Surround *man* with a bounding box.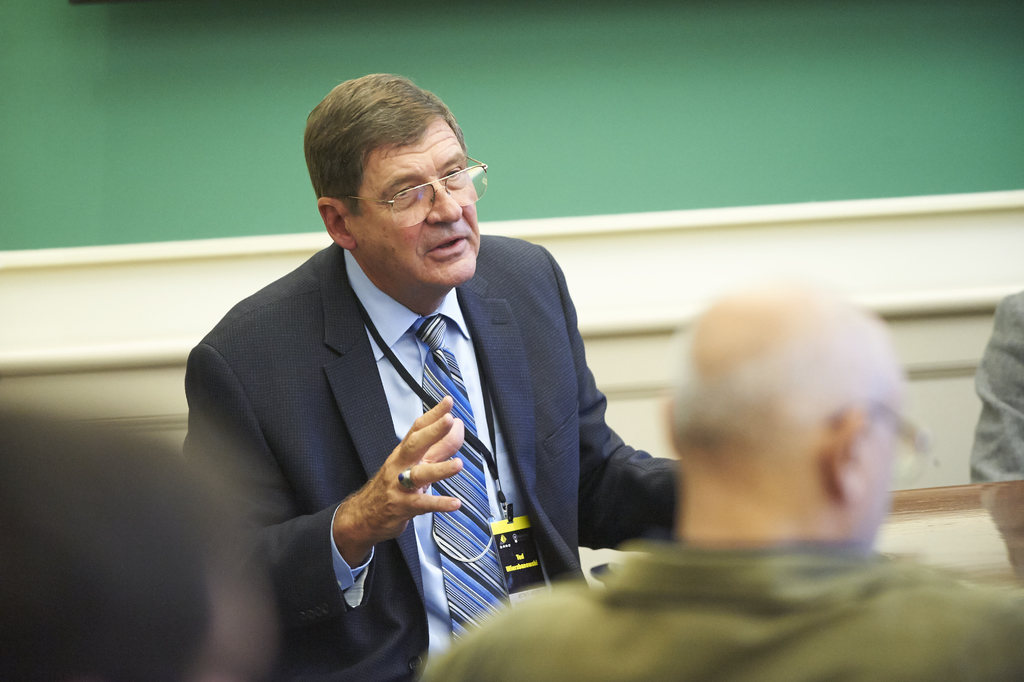
(x1=424, y1=284, x2=1023, y2=681).
